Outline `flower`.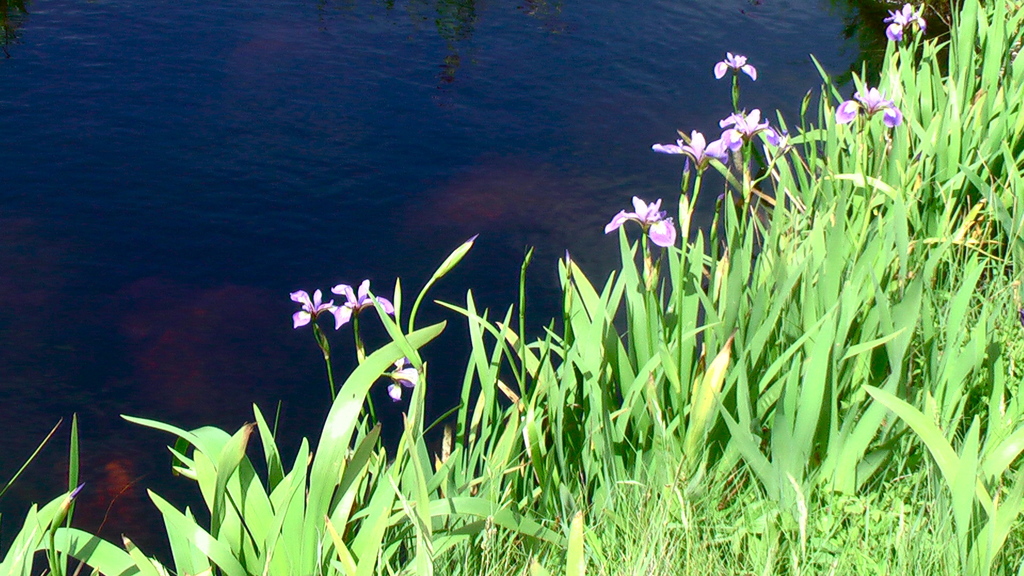
Outline: x1=605 y1=179 x2=685 y2=252.
